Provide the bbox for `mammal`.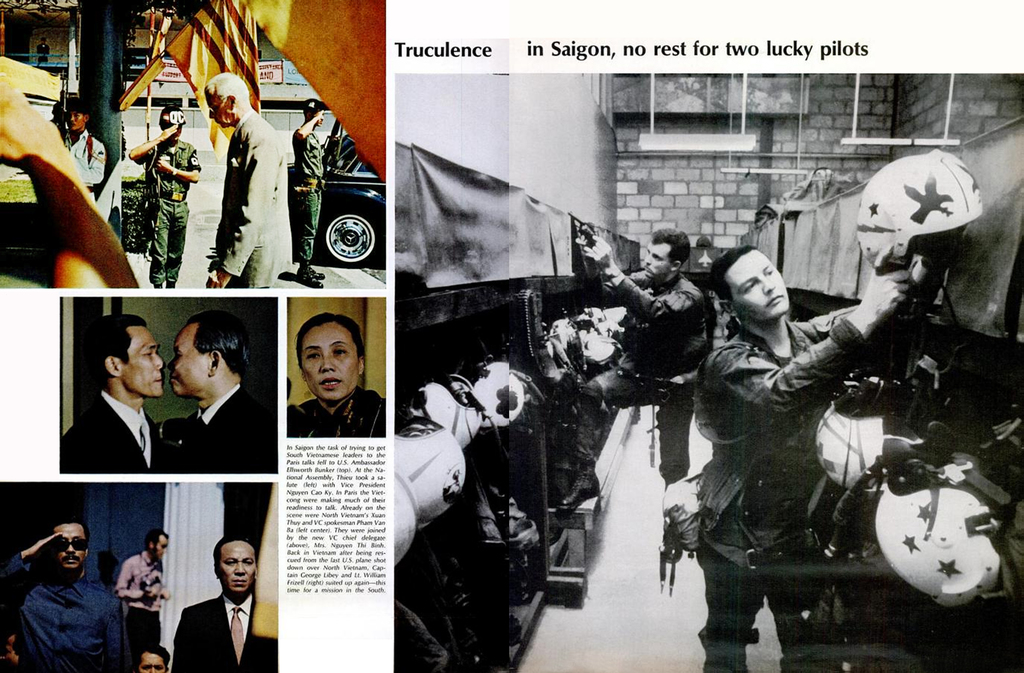
(left=298, top=99, right=329, bottom=292).
